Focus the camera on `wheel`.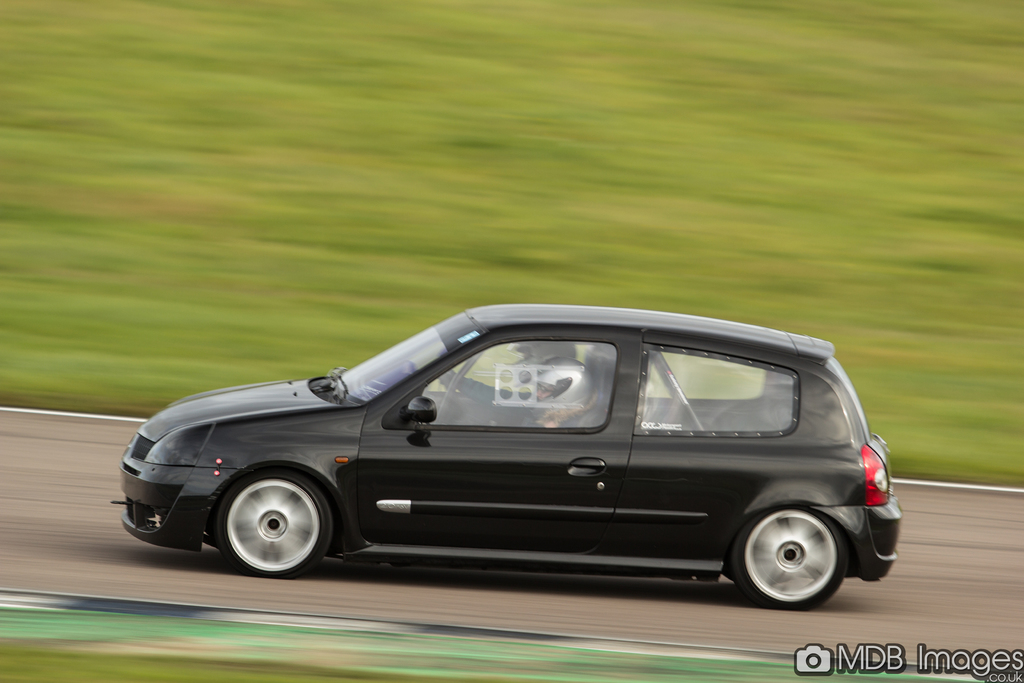
Focus region: bbox=[726, 512, 851, 609].
